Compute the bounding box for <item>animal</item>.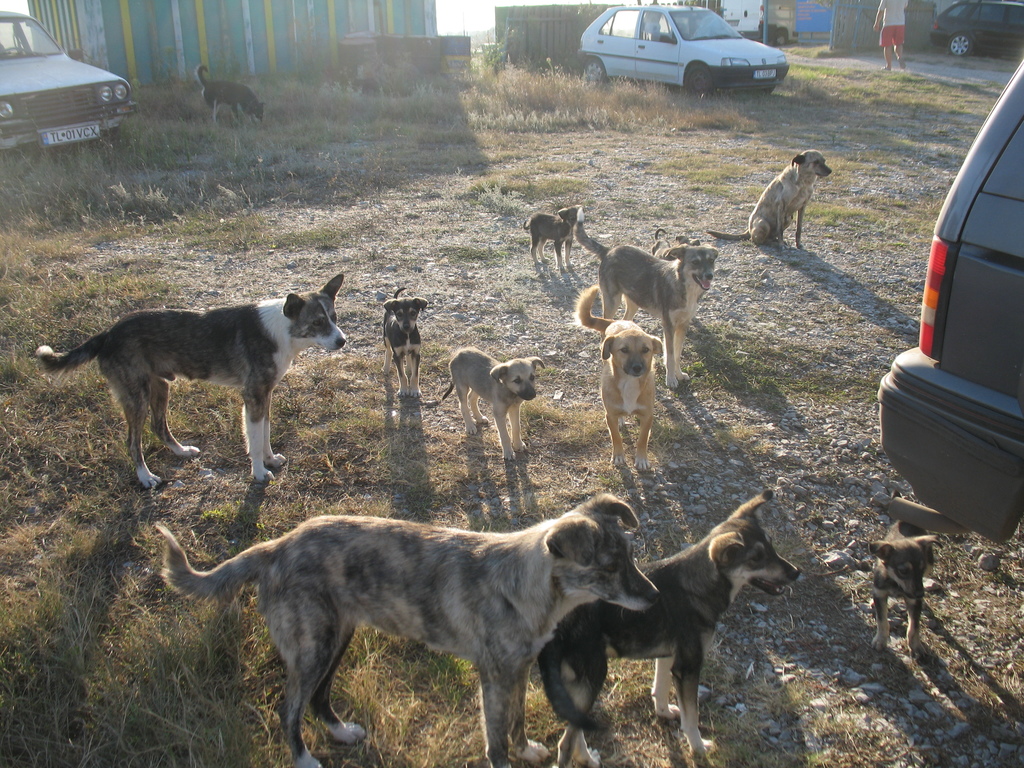
[863, 520, 940, 665].
